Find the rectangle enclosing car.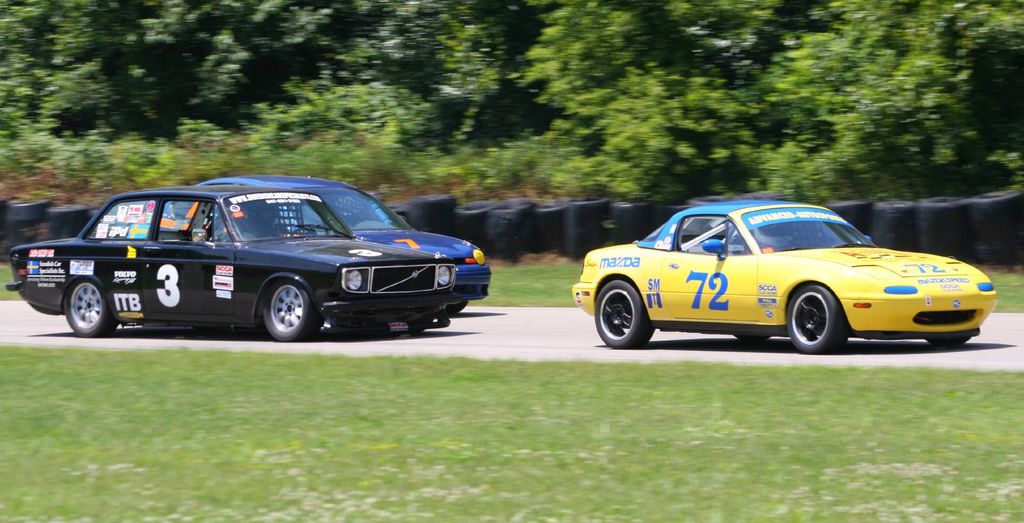
pyautogui.locateOnScreen(4, 185, 460, 337).
